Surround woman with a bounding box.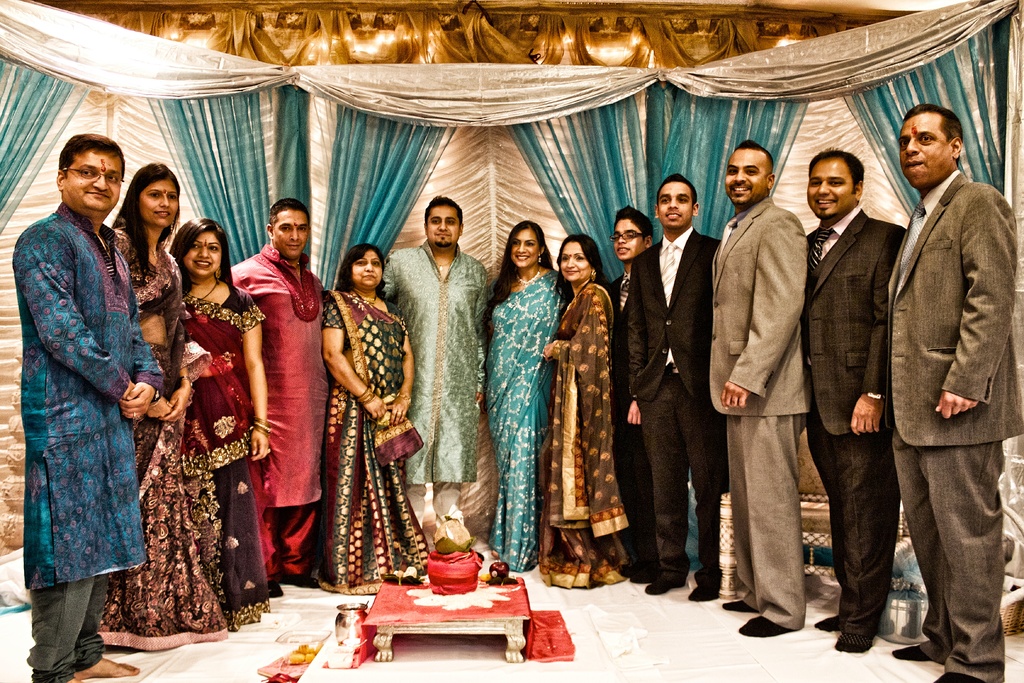
x1=96 y1=160 x2=231 y2=646.
